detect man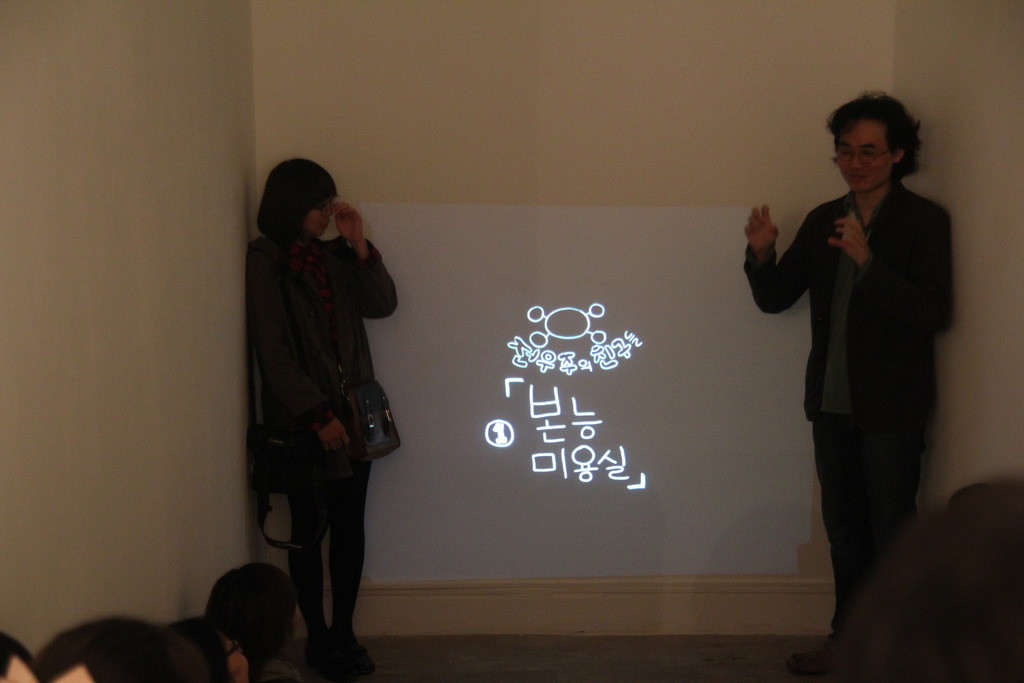
x1=207 y1=564 x2=303 y2=682
